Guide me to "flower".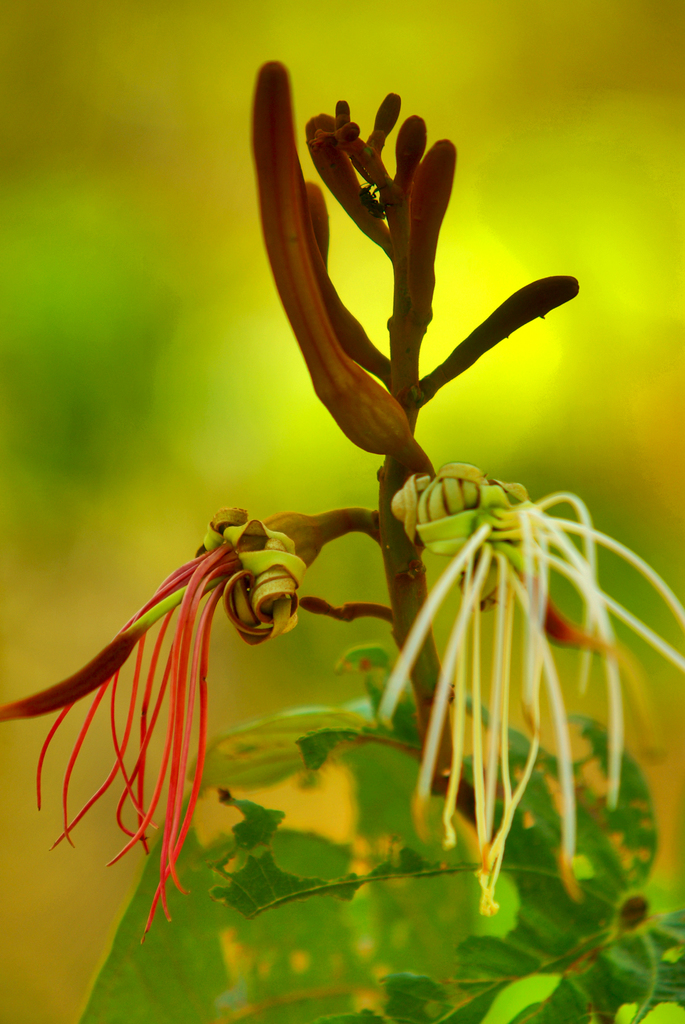
Guidance: rect(0, 503, 310, 941).
